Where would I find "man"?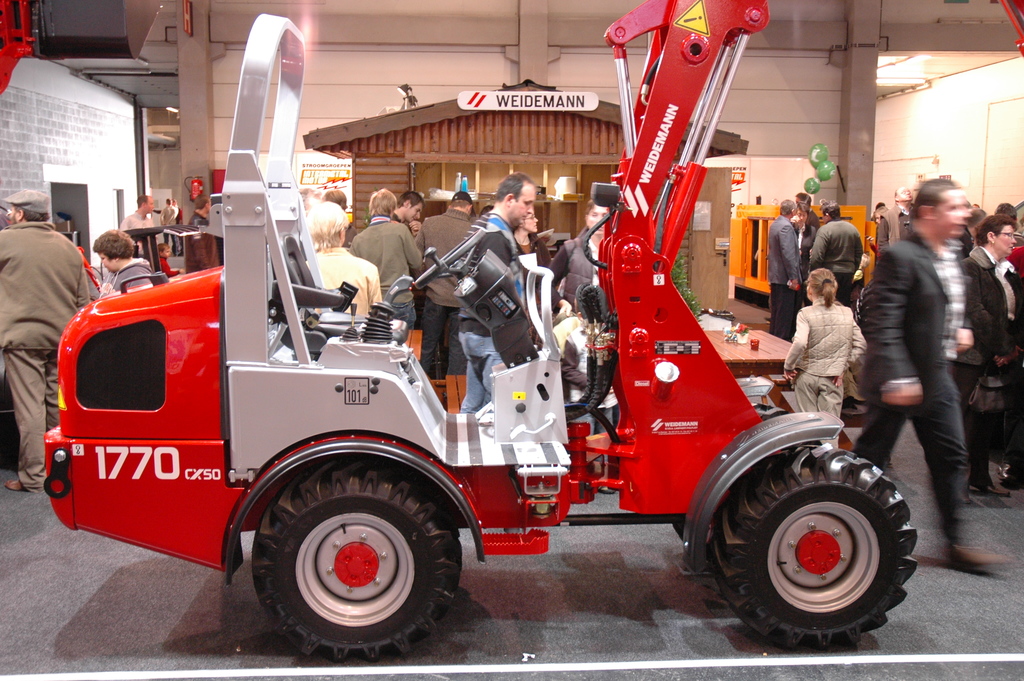
At 792, 190, 820, 230.
